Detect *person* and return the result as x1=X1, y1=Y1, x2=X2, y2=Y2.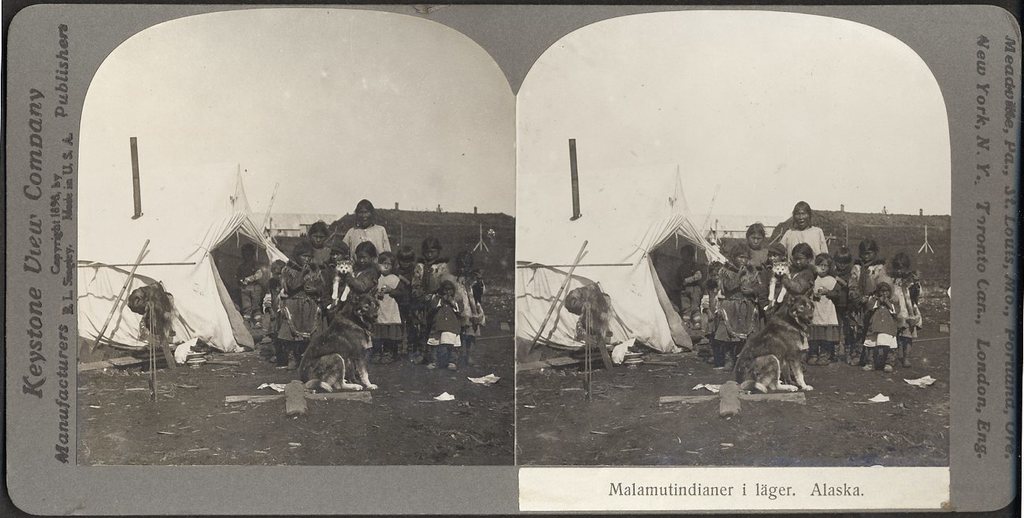
x1=867, y1=244, x2=917, y2=375.
